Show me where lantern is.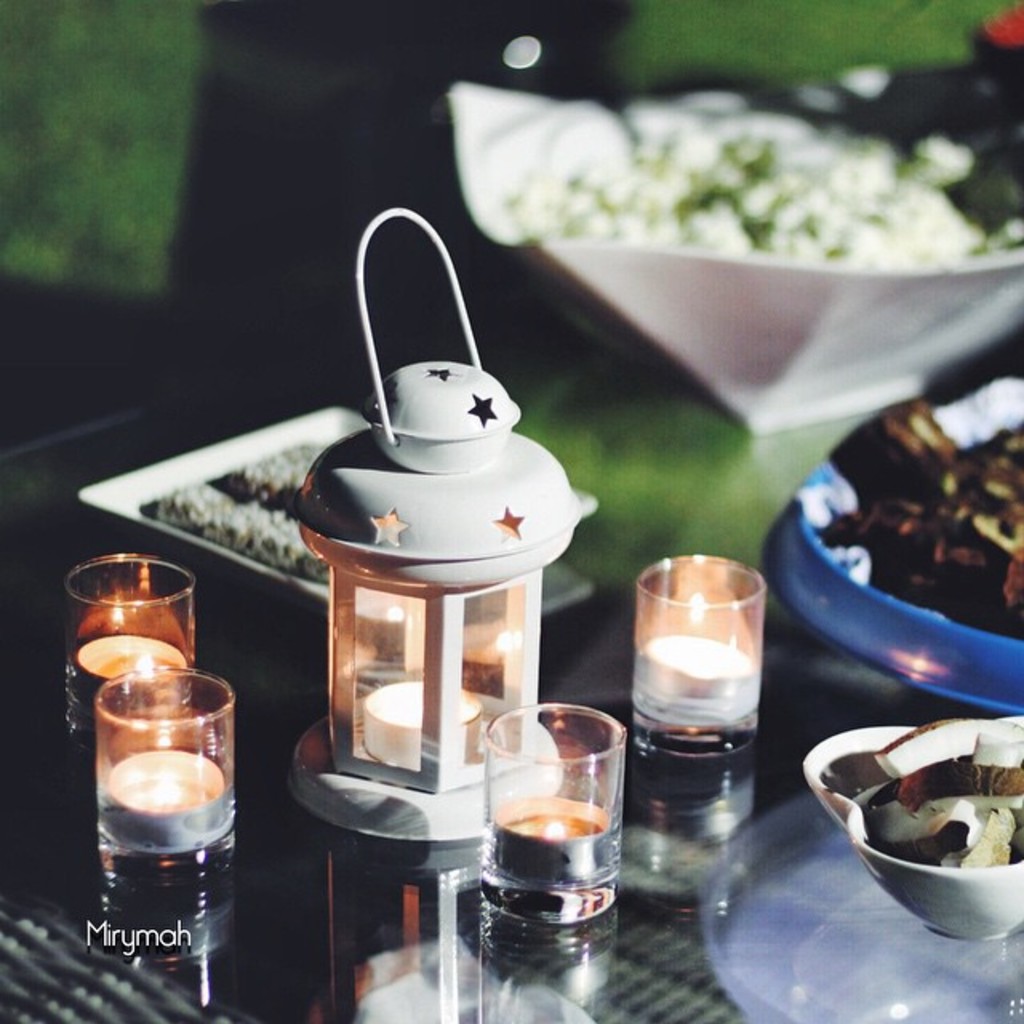
lantern is at BBox(283, 211, 582, 842).
